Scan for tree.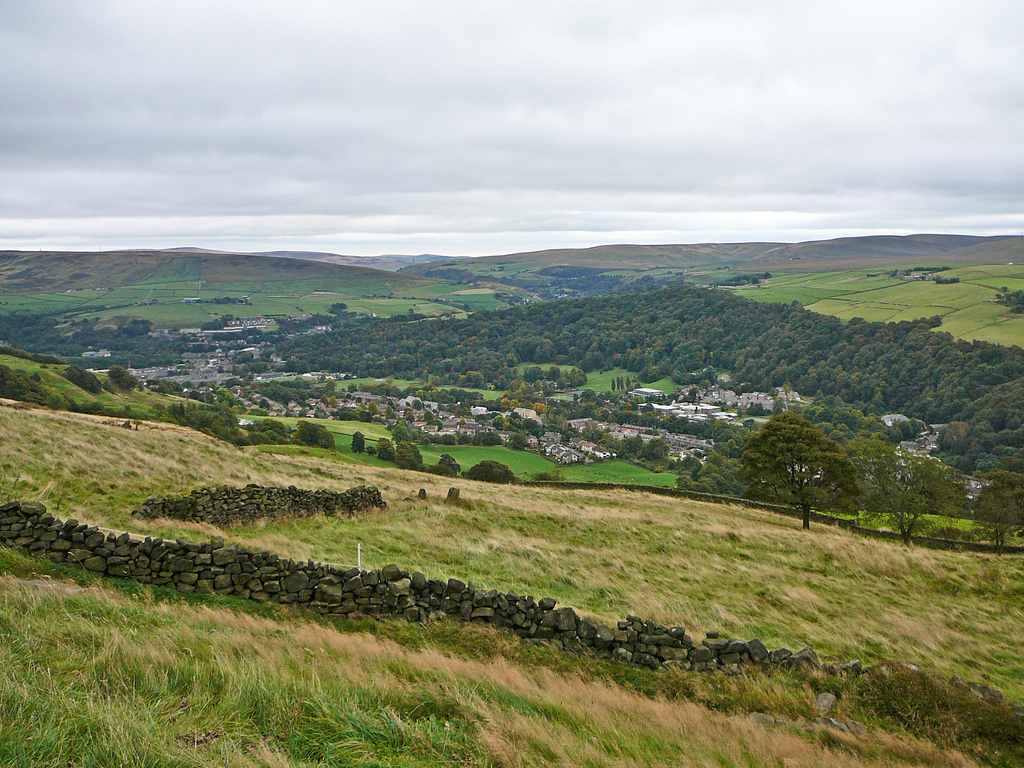
Scan result: 972, 474, 1023, 559.
